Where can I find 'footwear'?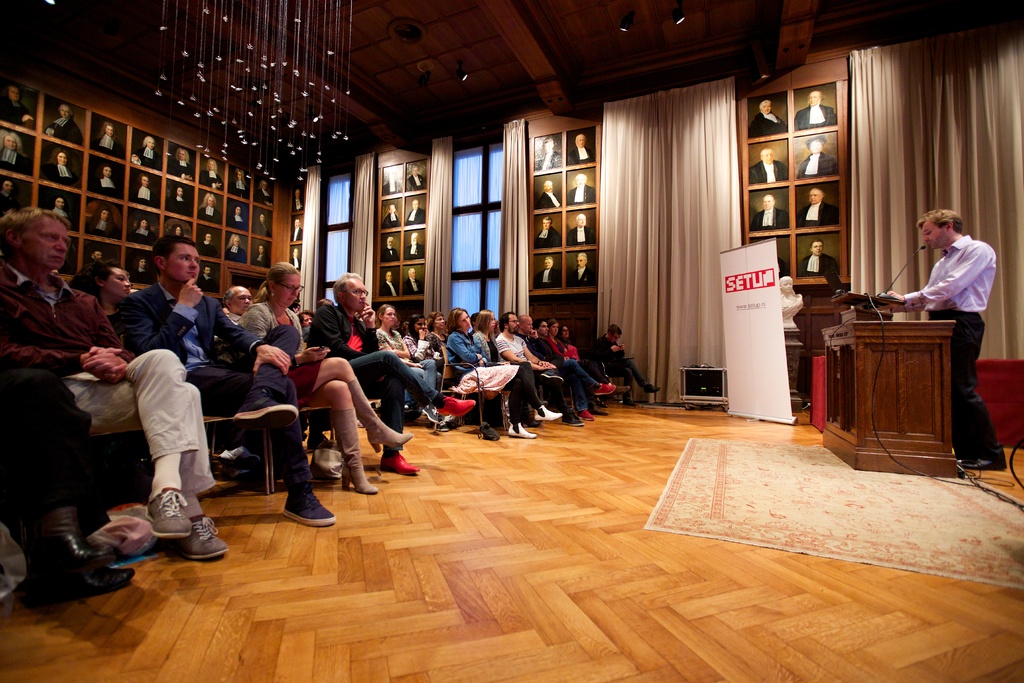
You can find it at x1=421, y1=403, x2=438, y2=424.
